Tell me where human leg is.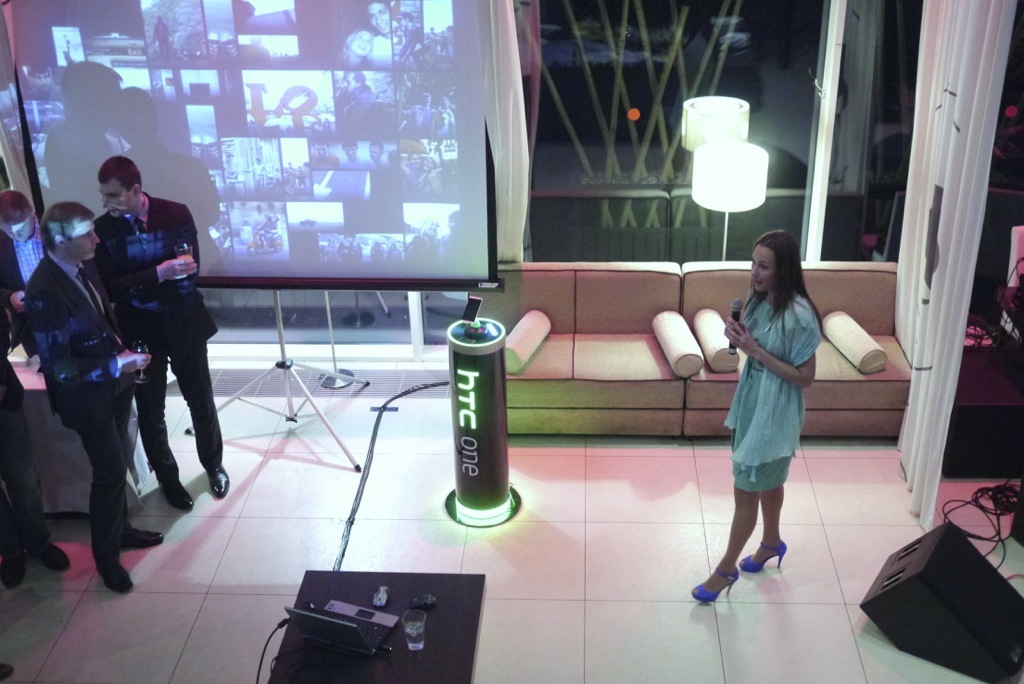
human leg is at region(137, 351, 186, 514).
